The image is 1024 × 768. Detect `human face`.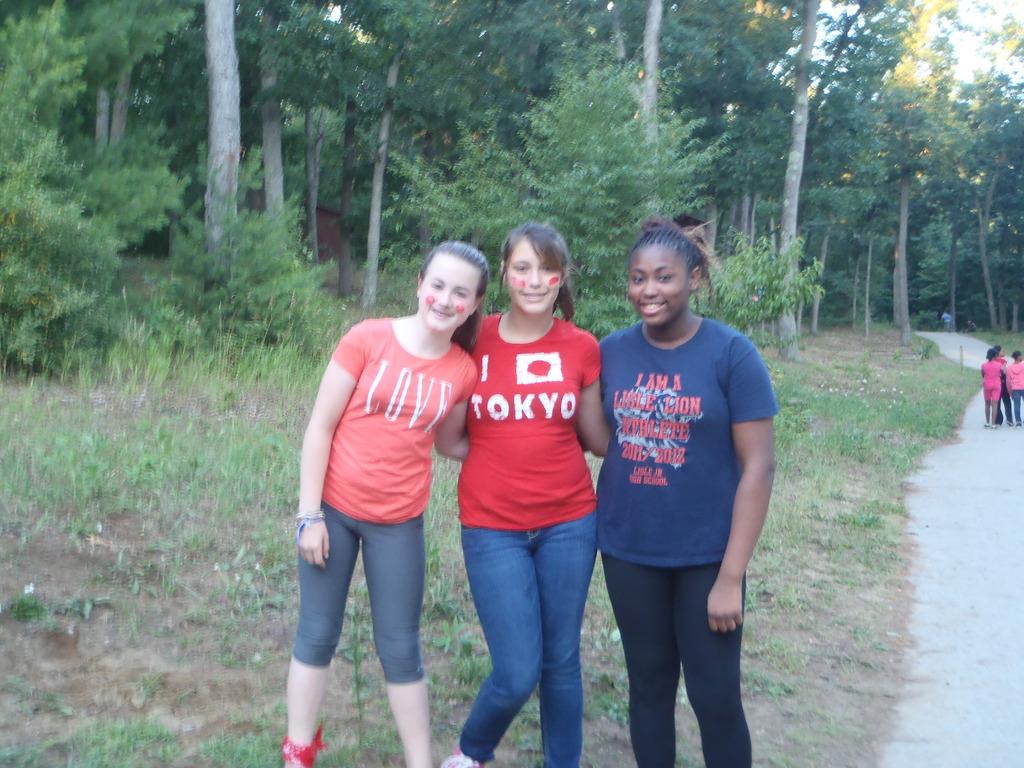
Detection: detection(625, 242, 692, 325).
